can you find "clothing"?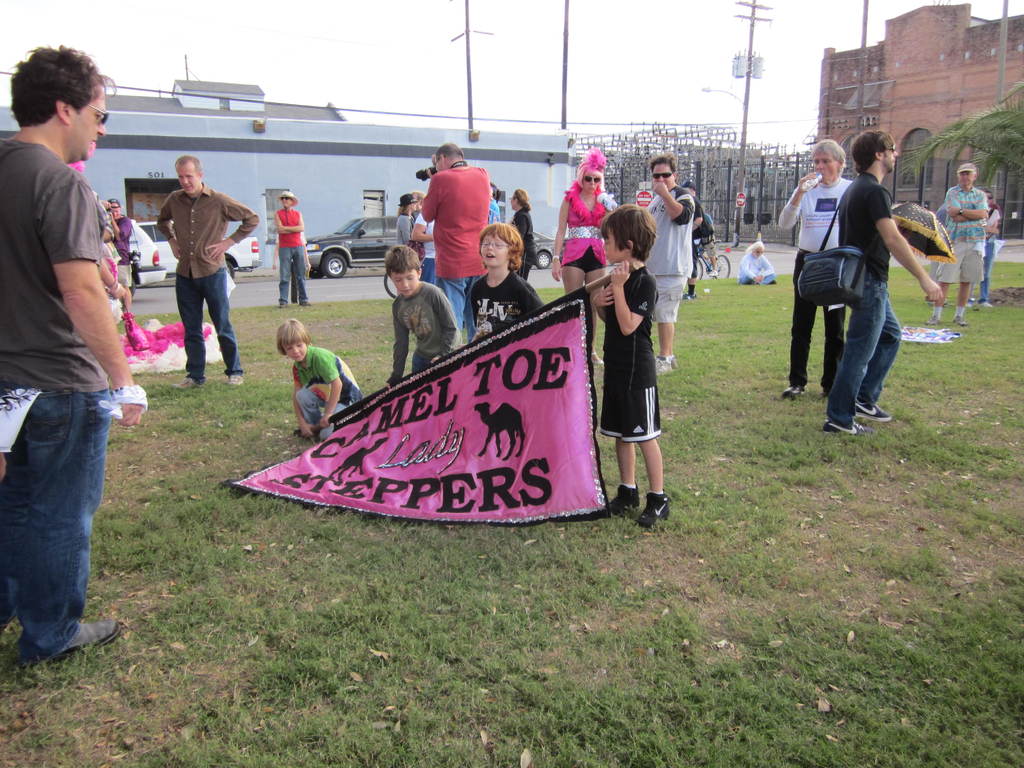
Yes, bounding box: (797, 131, 932, 416).
